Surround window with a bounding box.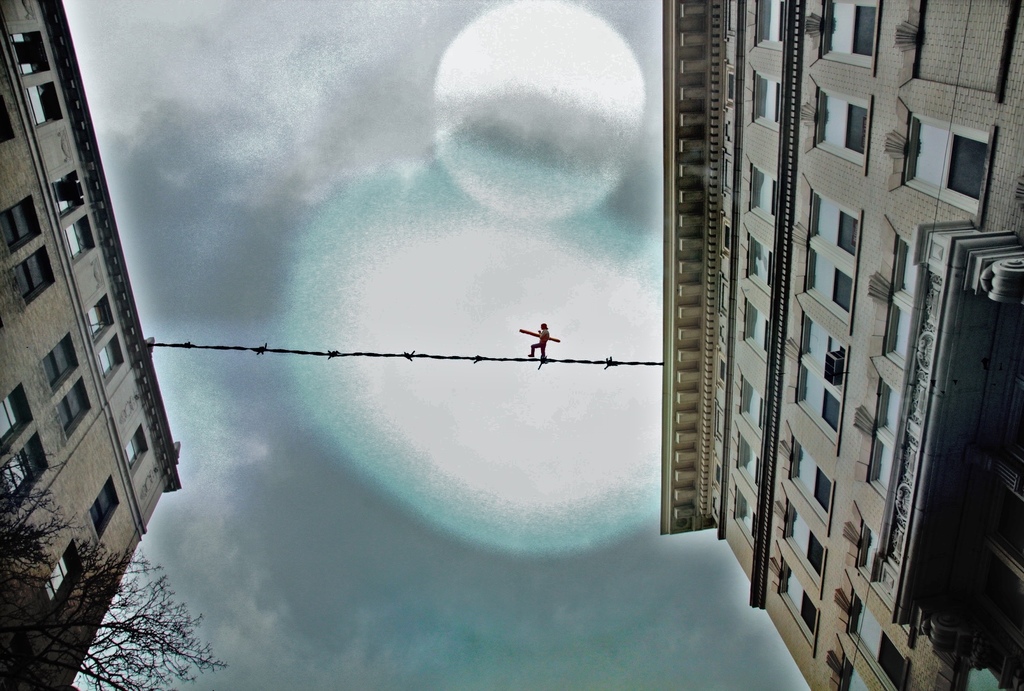
(x1=790, y1=316, x2=845, y2=459).
